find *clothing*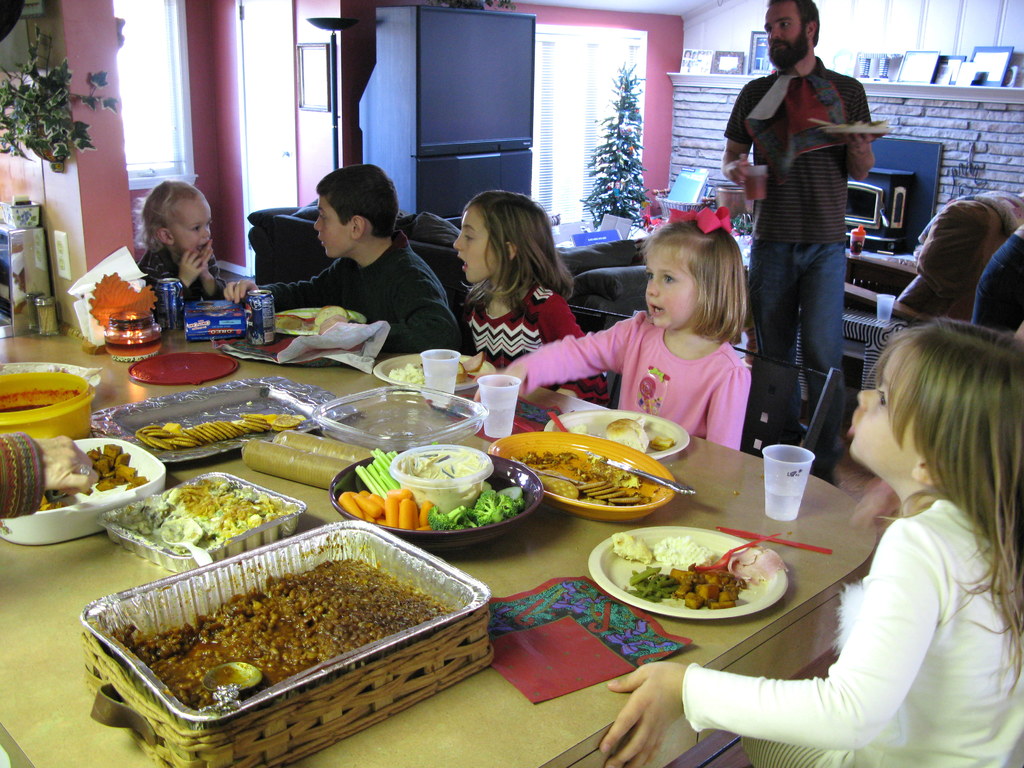
x1=0 y1=430 x2=46 y2=518
